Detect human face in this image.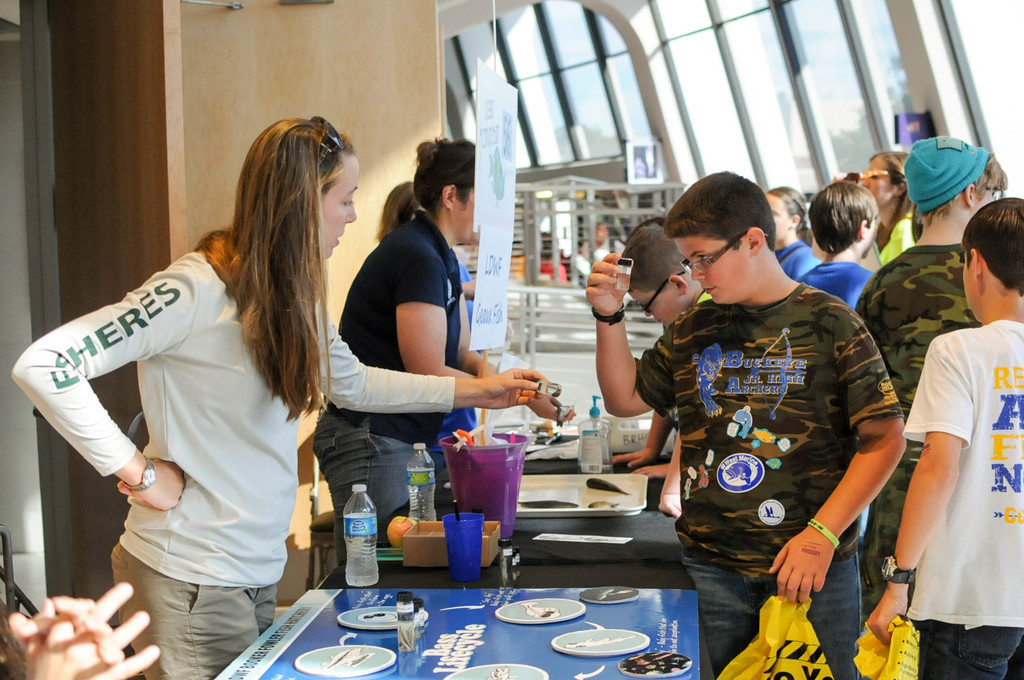
Detection: box=[678, 235, 748, 307].
